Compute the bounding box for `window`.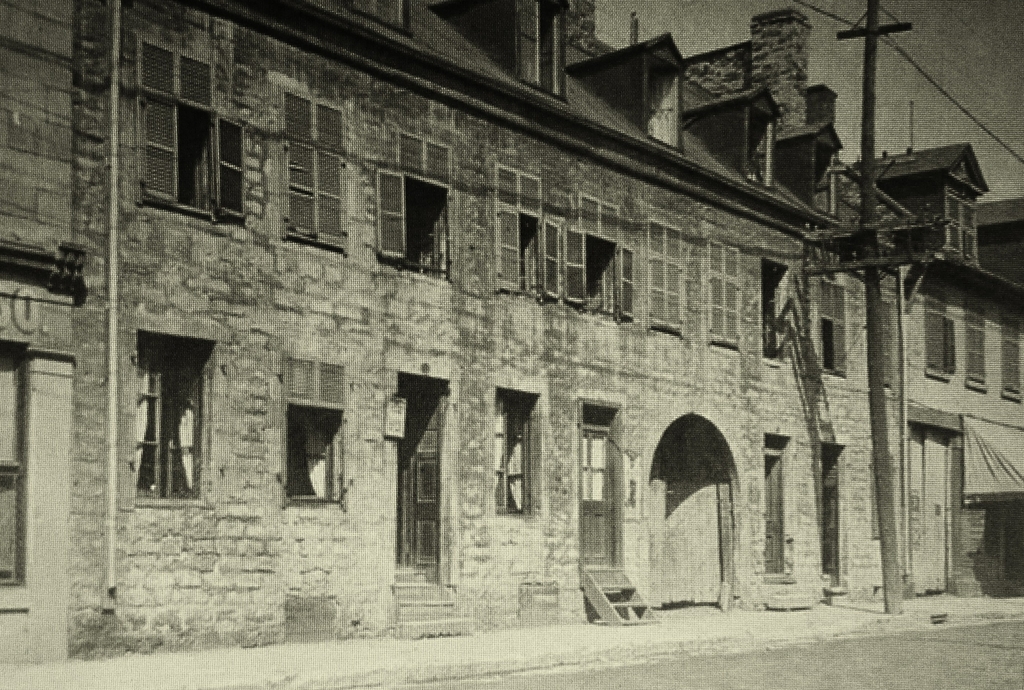
<region>342, 0, 415, 42</region>.
